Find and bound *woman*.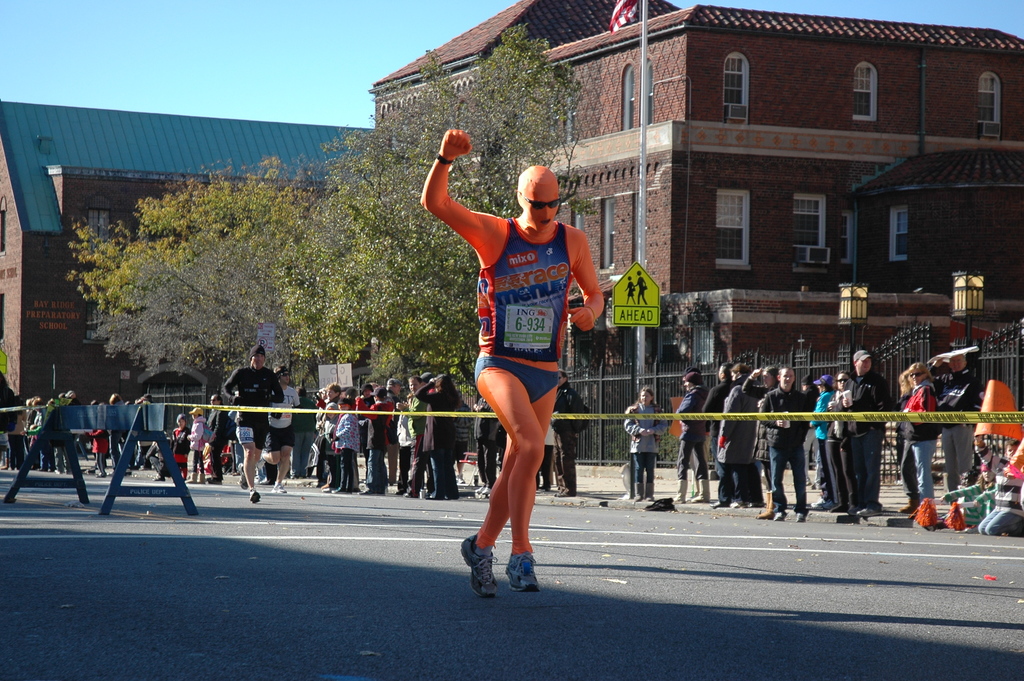
Bound: 620, 381, 671, 503.
